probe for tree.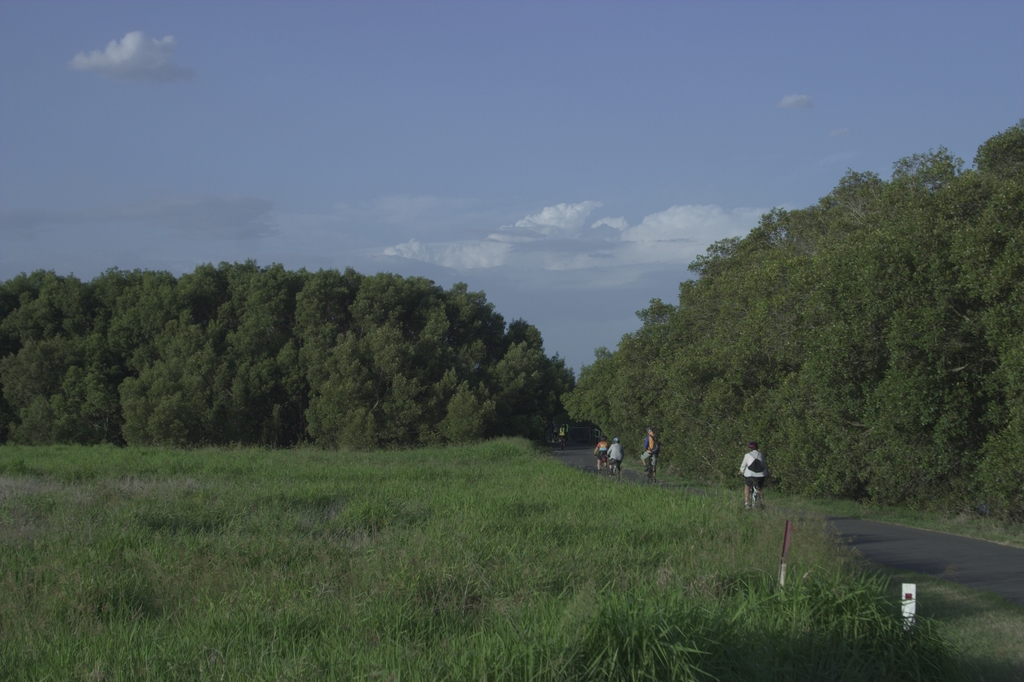
Probe result: region(302, 337, 381, 459).
